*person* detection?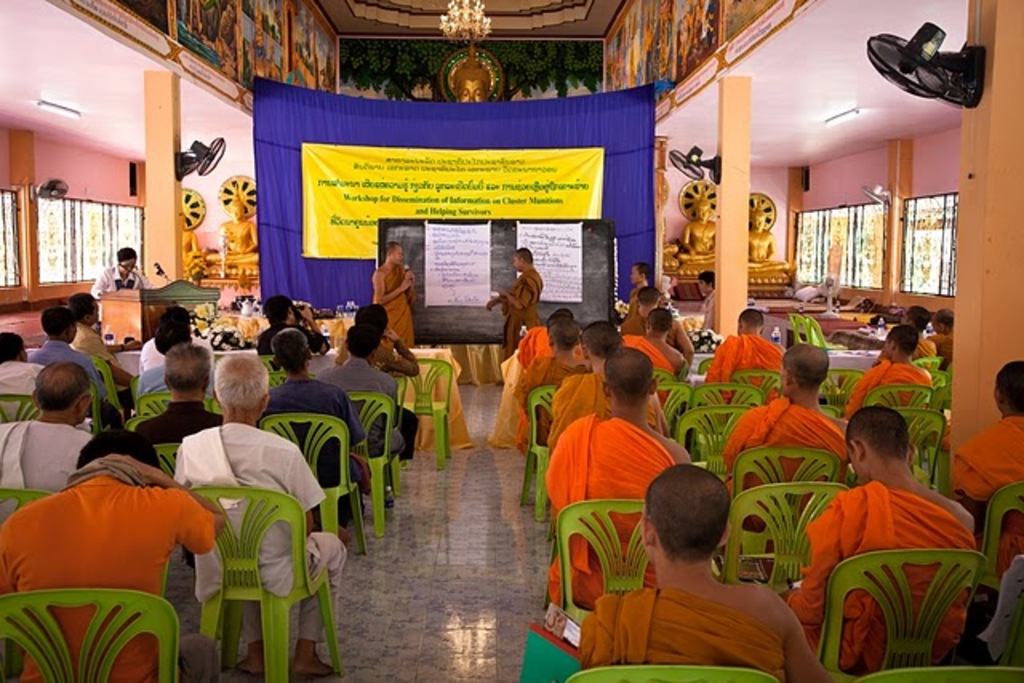
l=680, t=197, r=718, b=264
